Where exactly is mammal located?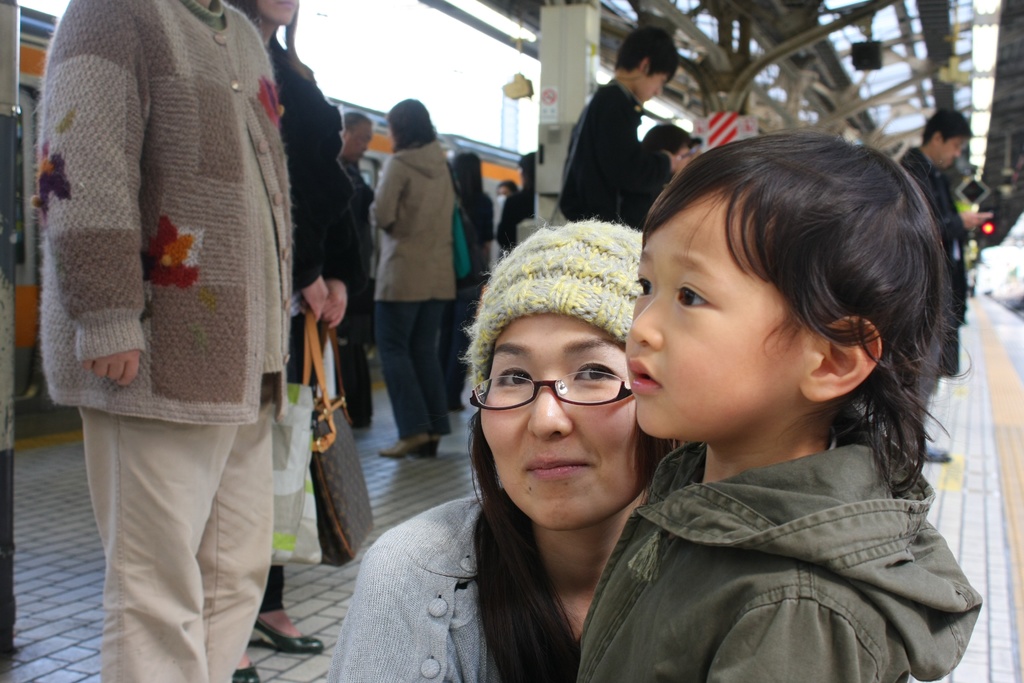
Its bounding box is bbox(444, 149, 499, 406).
